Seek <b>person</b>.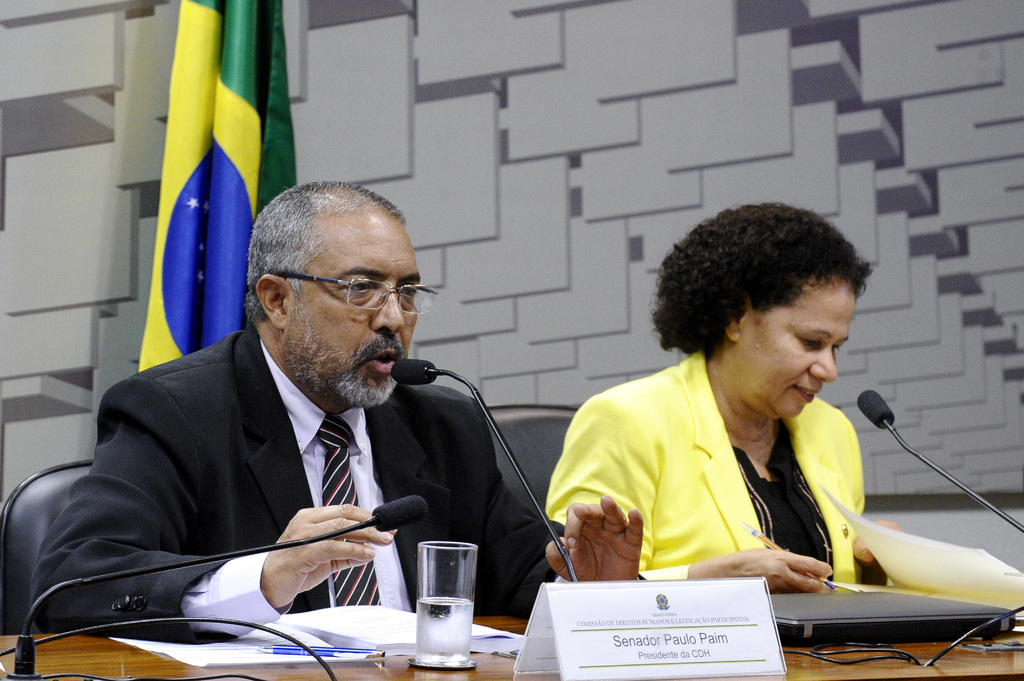
[30, 182, 646, 647].
